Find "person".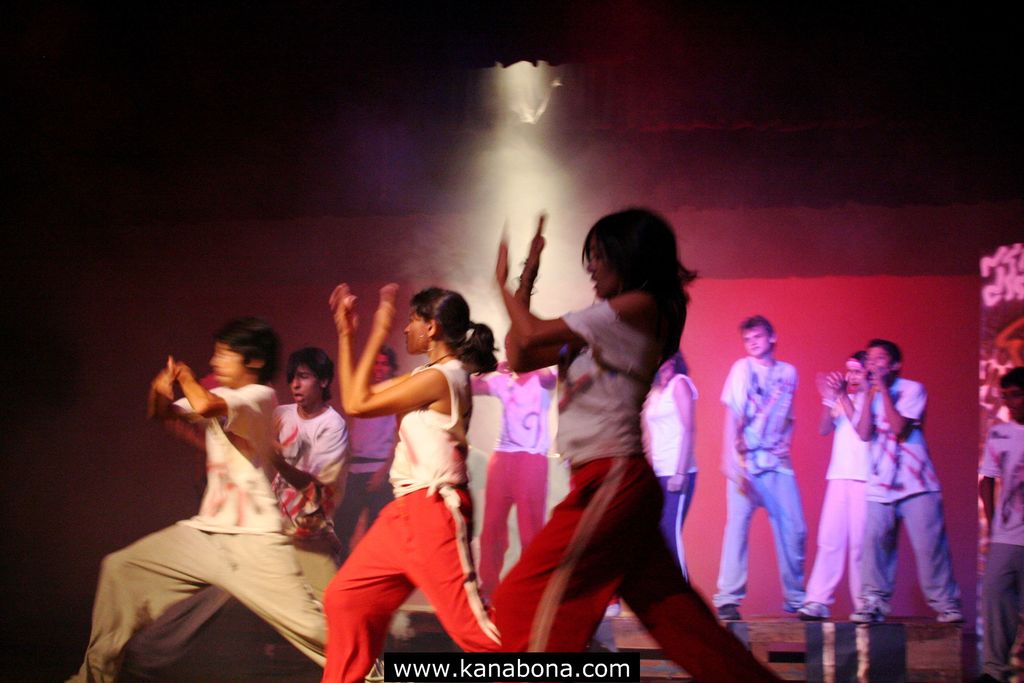
locate(330, 340, 408, 632).
